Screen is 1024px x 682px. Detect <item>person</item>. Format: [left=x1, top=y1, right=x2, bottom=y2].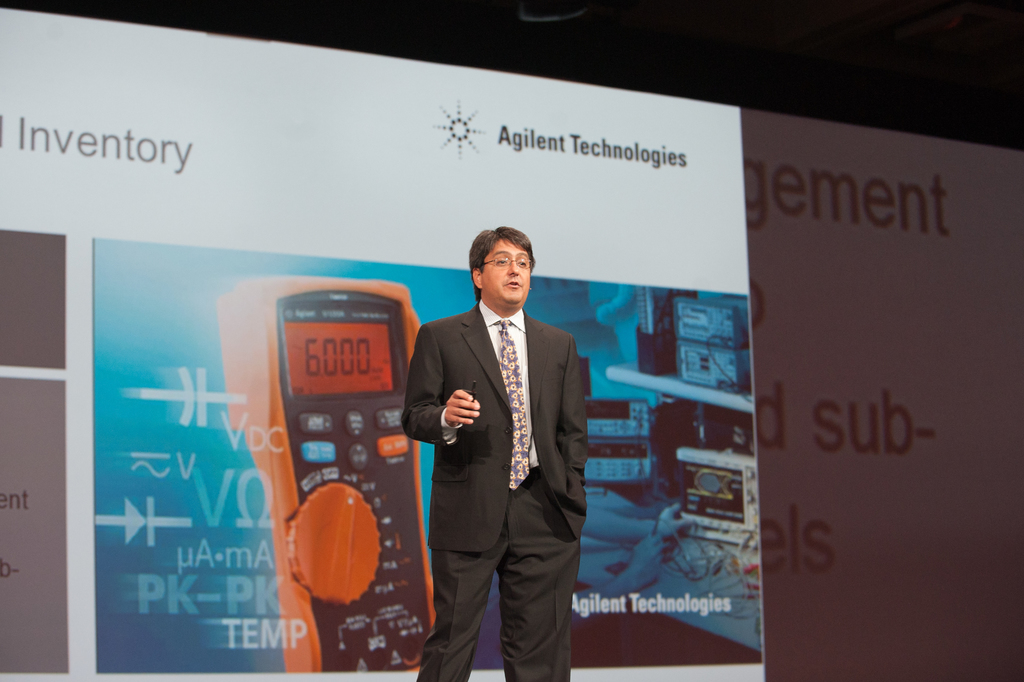
[left=401, top=227, right=602, bottom=681].
